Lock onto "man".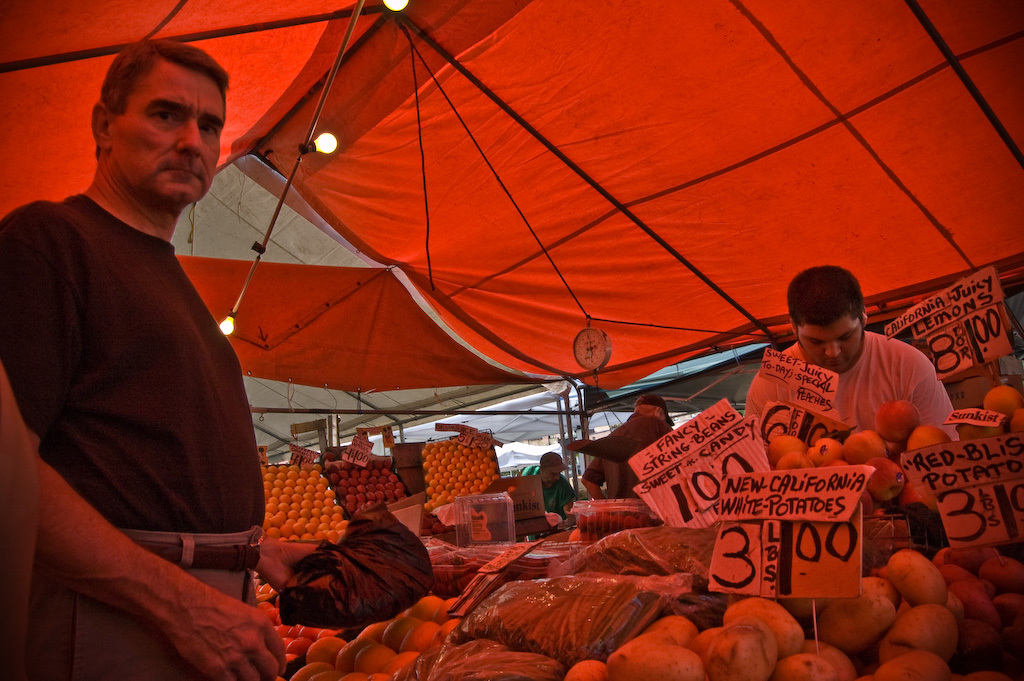
Locked: [577,388,692,516].
